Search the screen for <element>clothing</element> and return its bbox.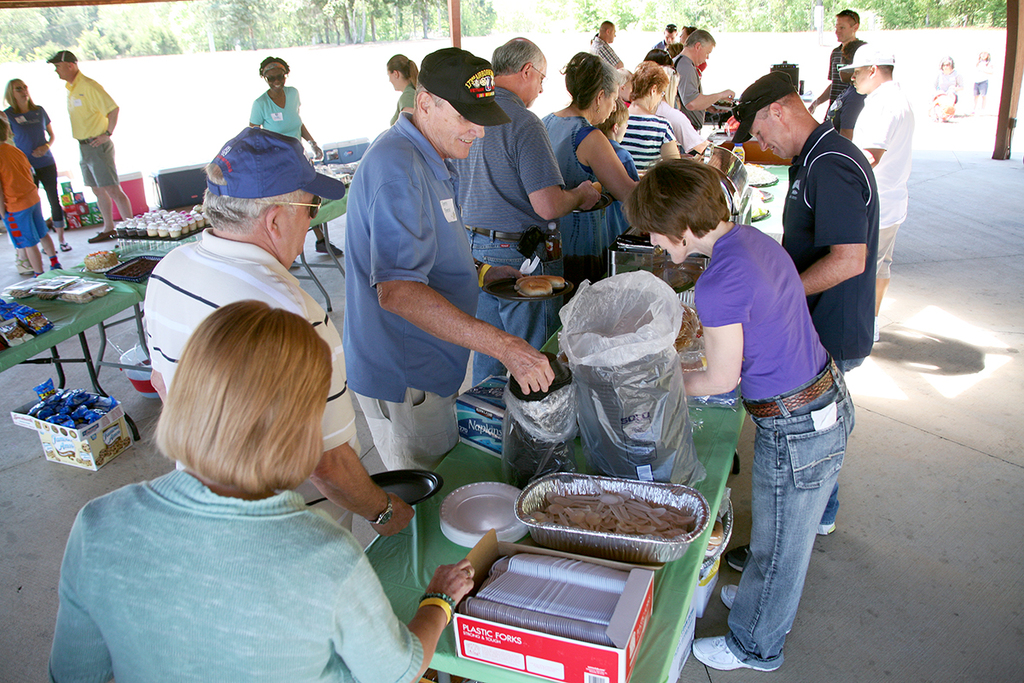
Found: region(390, 83, 419, 124).
